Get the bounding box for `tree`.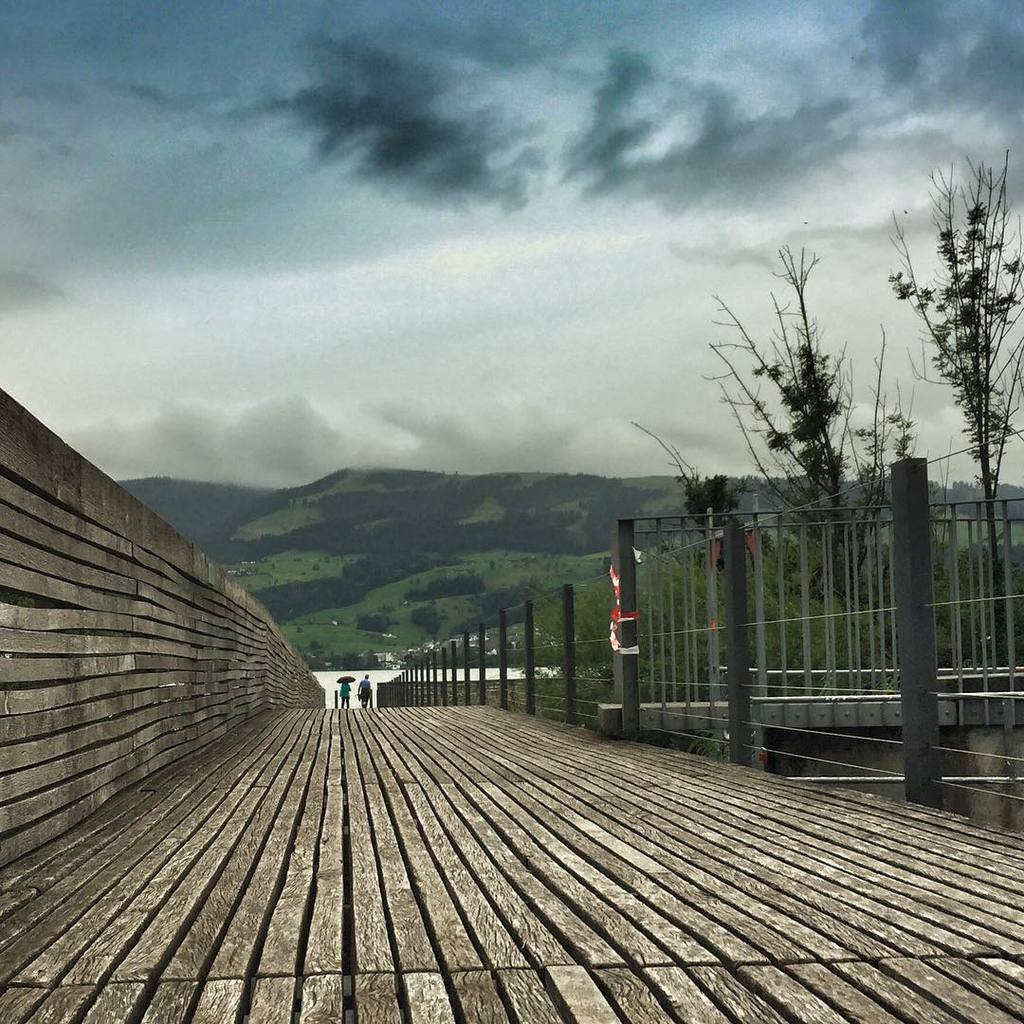
Rect(863, 140, 1023, 704).
